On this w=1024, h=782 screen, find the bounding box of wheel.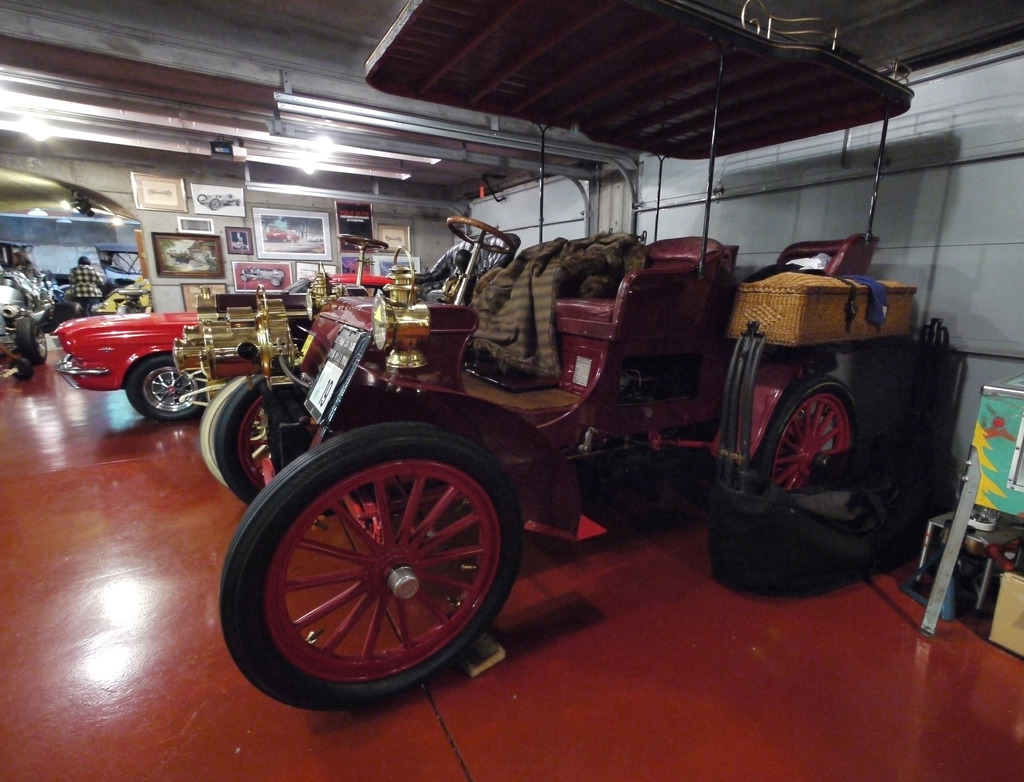
Bounding box: 216:375:271:509.
